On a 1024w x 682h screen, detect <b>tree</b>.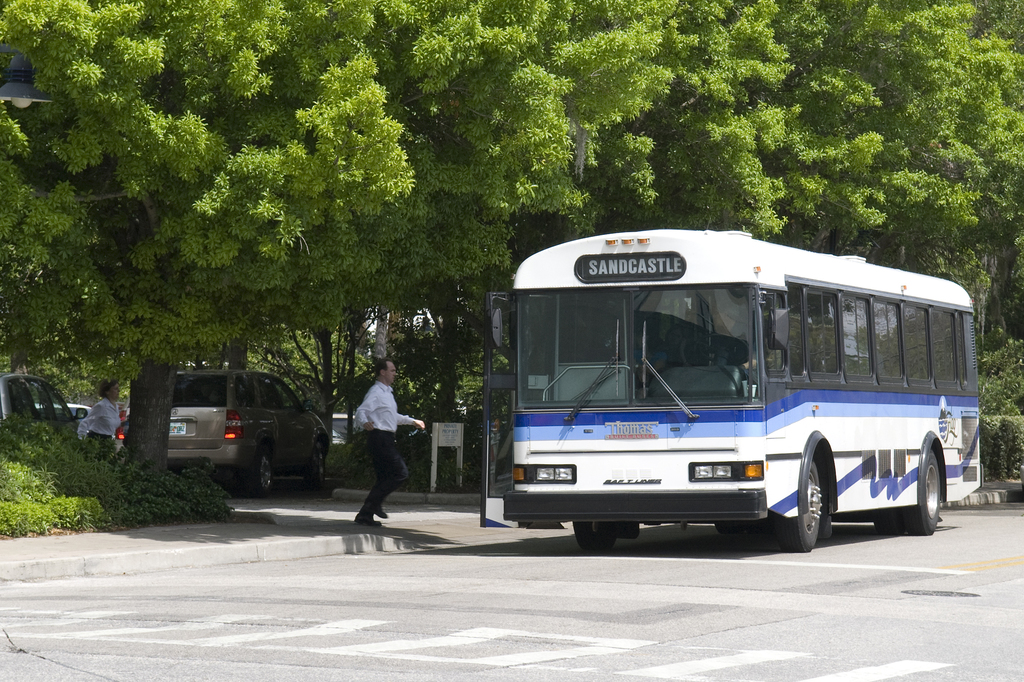
[8, 103, 222, 430].
